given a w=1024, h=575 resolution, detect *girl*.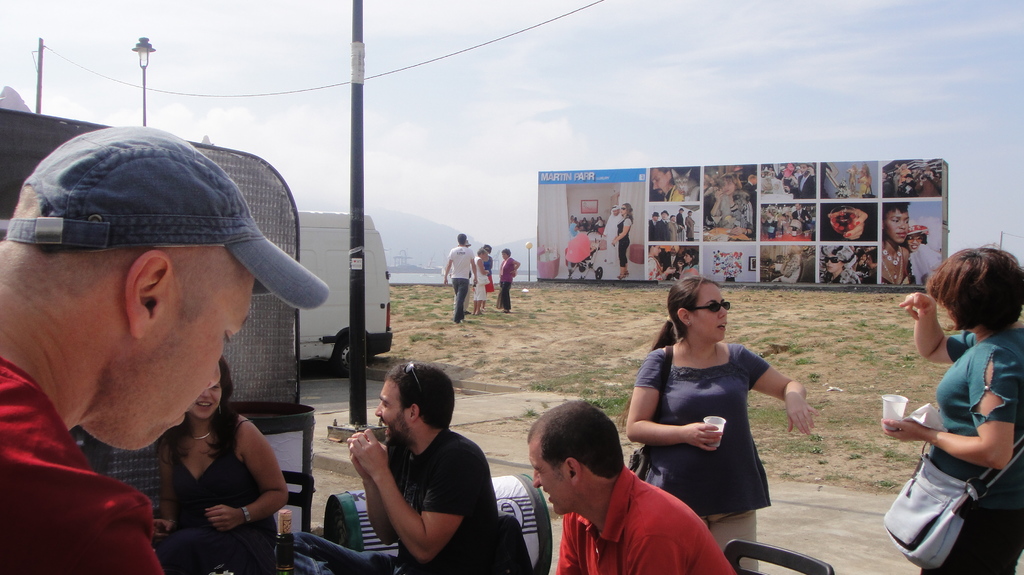
877, 239, 1023, 574.
